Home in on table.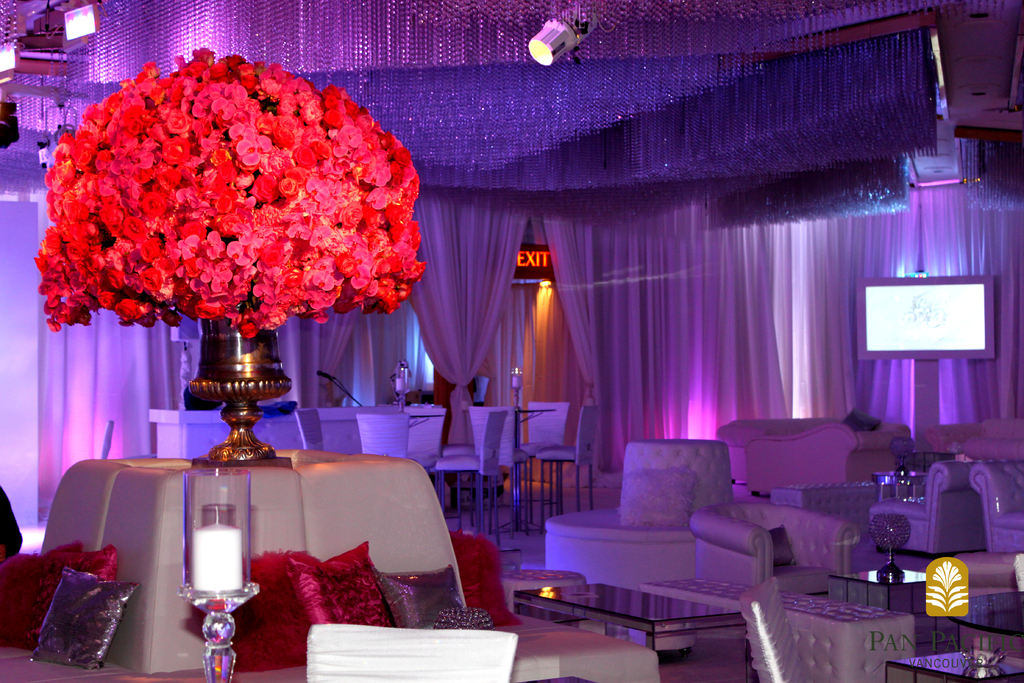
Homed in at <bbox>825, 564, 930, 614</bbox>.
